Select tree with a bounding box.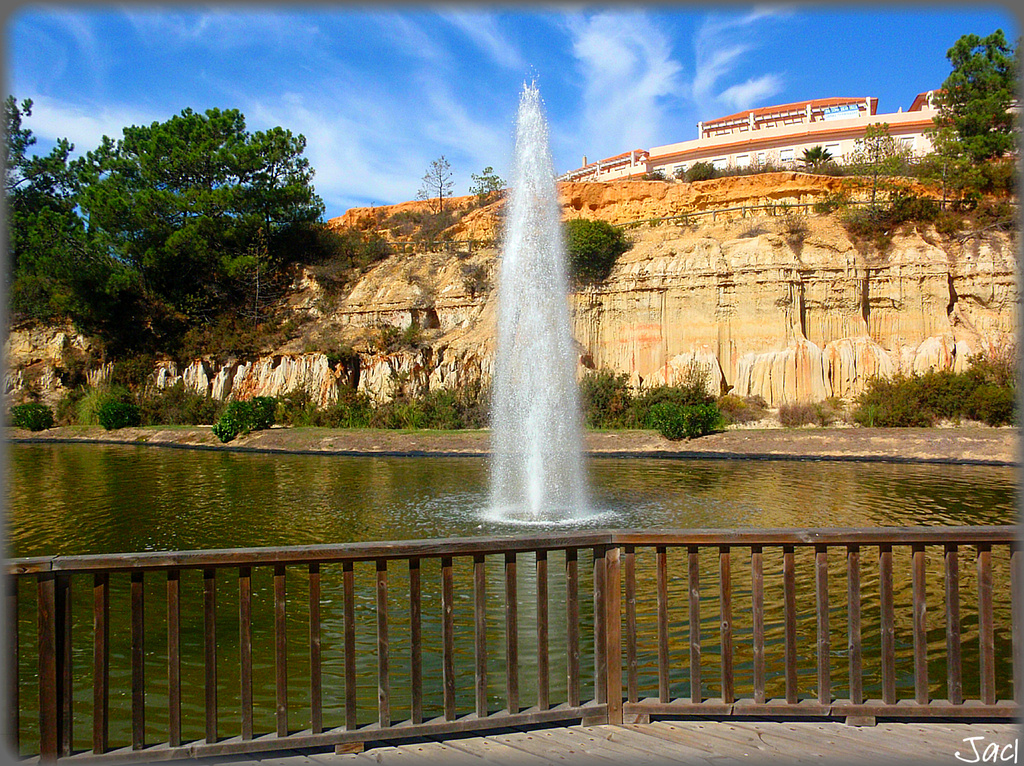
470:162:506:210.
